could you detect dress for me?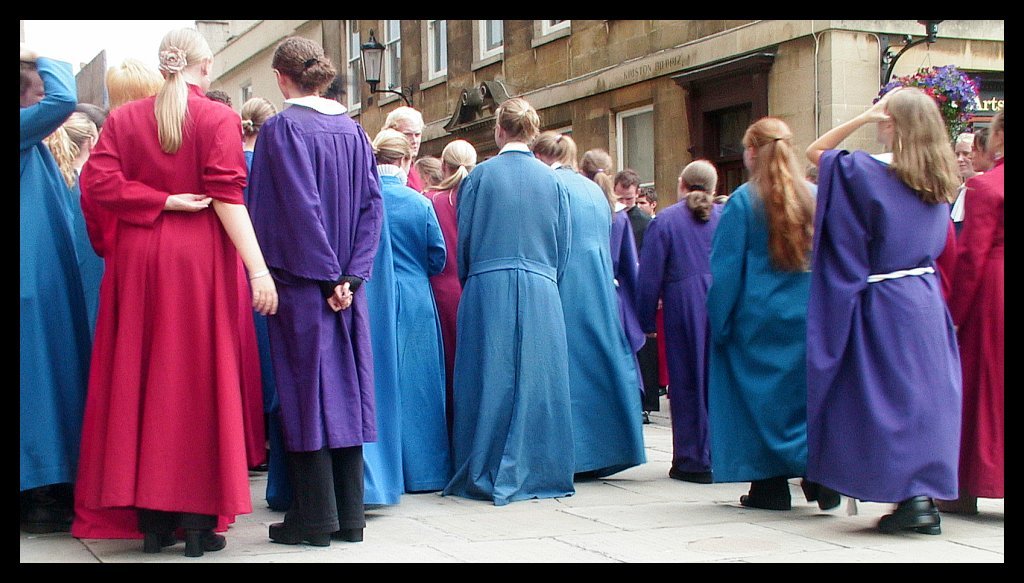
Detection result: [808, 147, 960, 500].
